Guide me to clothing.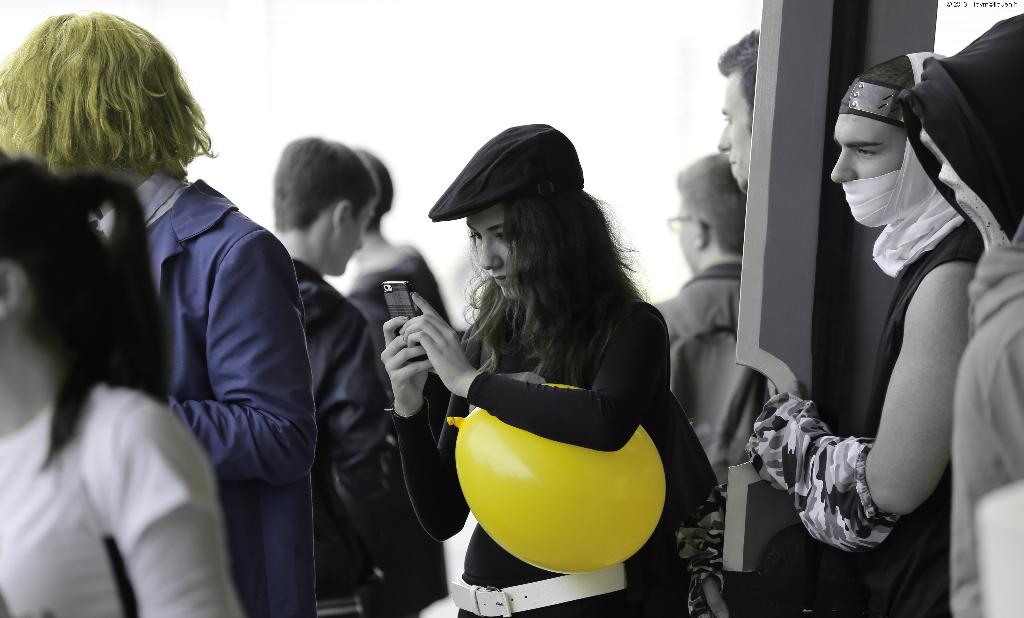
Guidance: select_region(949, 237, 1023, 616).
